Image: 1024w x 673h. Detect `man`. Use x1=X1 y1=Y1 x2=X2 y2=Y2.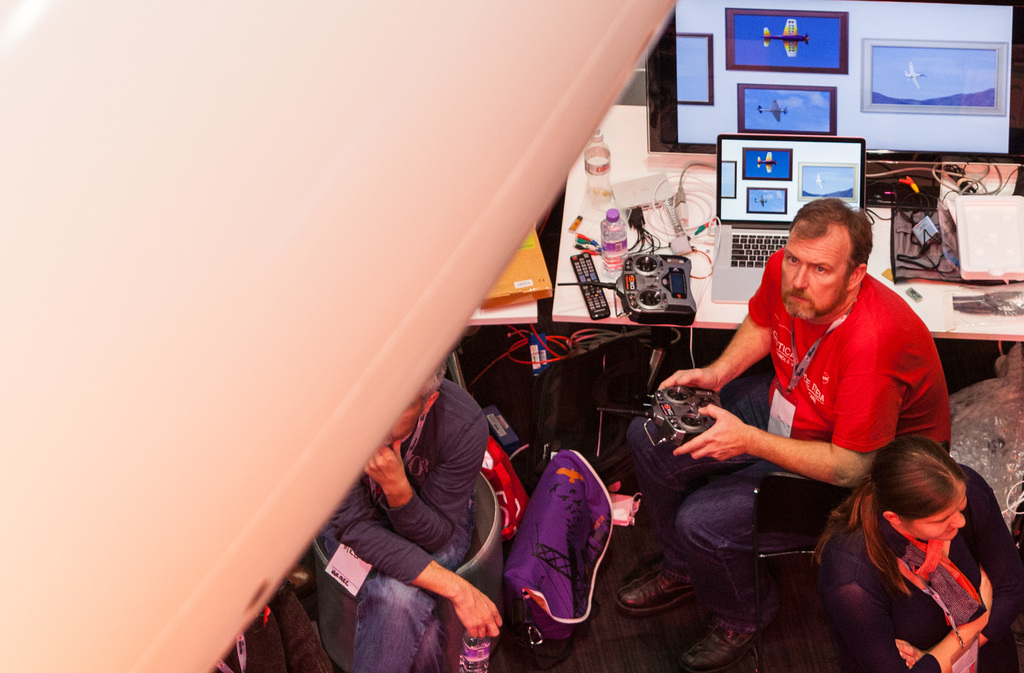
x1=611 y1=191 x2=952 y2=672.
